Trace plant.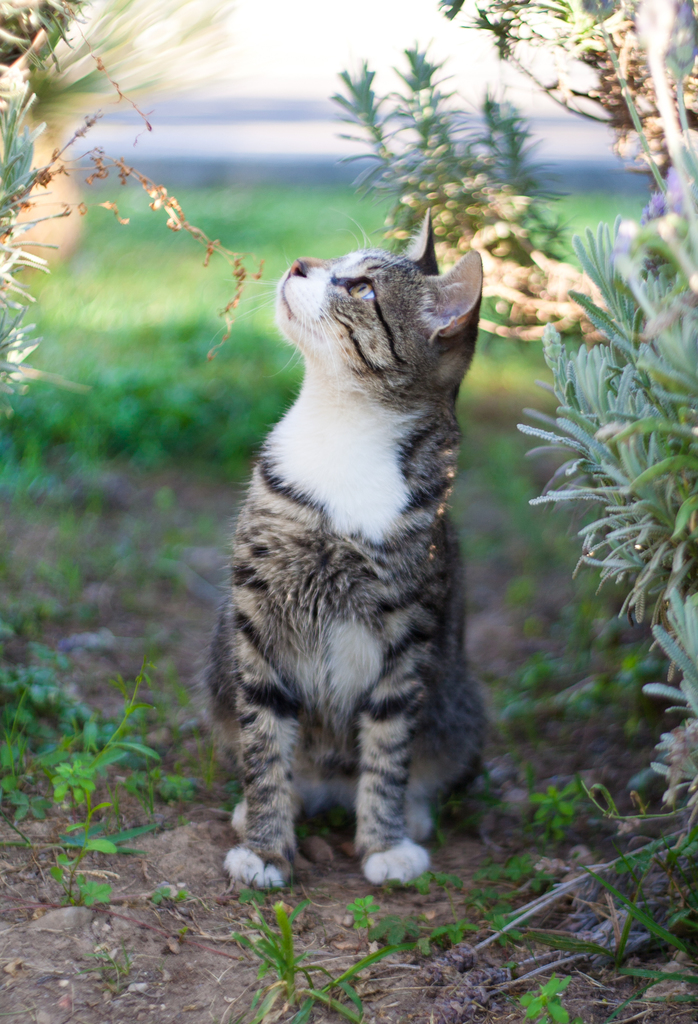
Traced to bbox=(234, 886, 376, 1023).
